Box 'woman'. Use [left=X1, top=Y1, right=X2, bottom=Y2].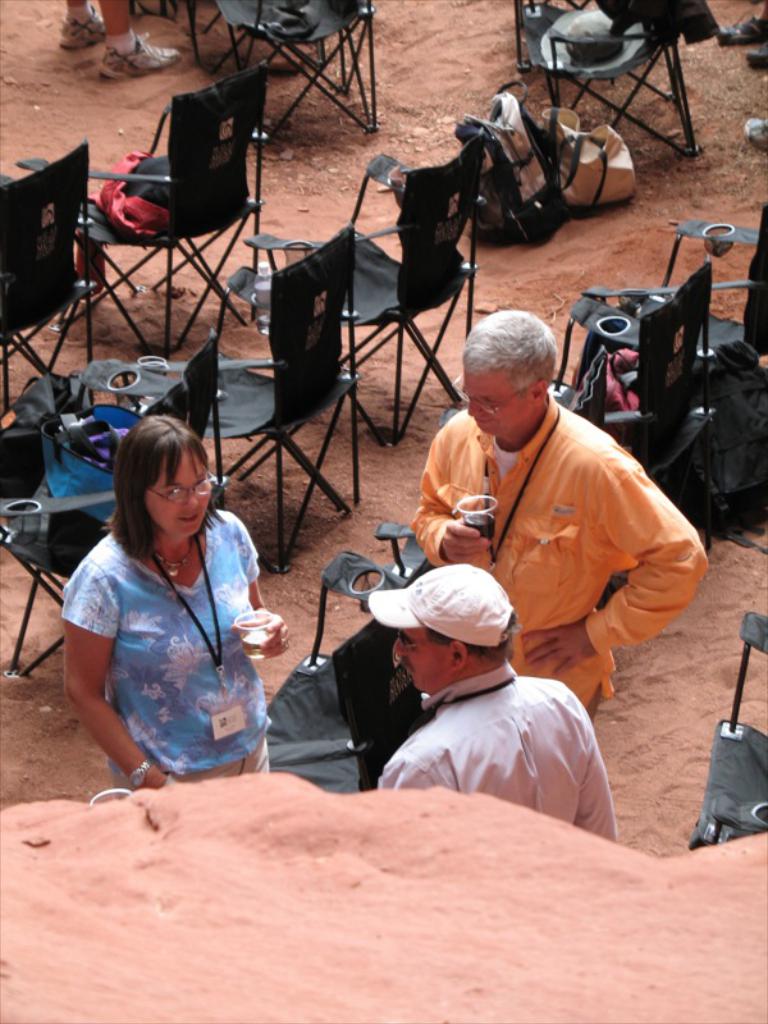
[left=50, top=378, right=284, bottom=803].
